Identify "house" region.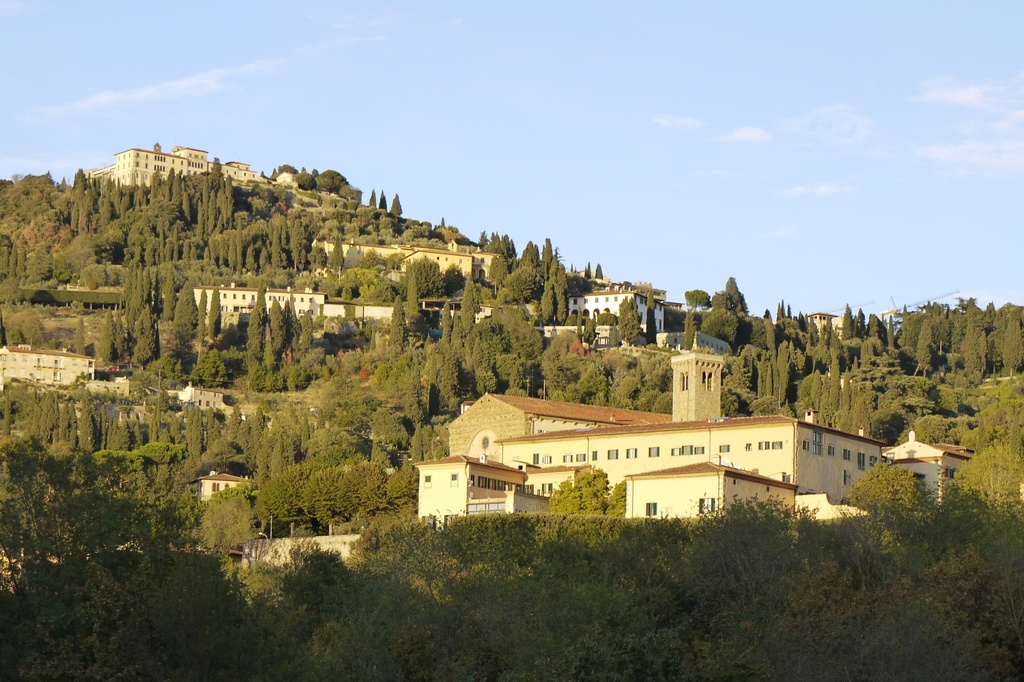
Region: [left=804, top=306, right=861, bottom=346].
